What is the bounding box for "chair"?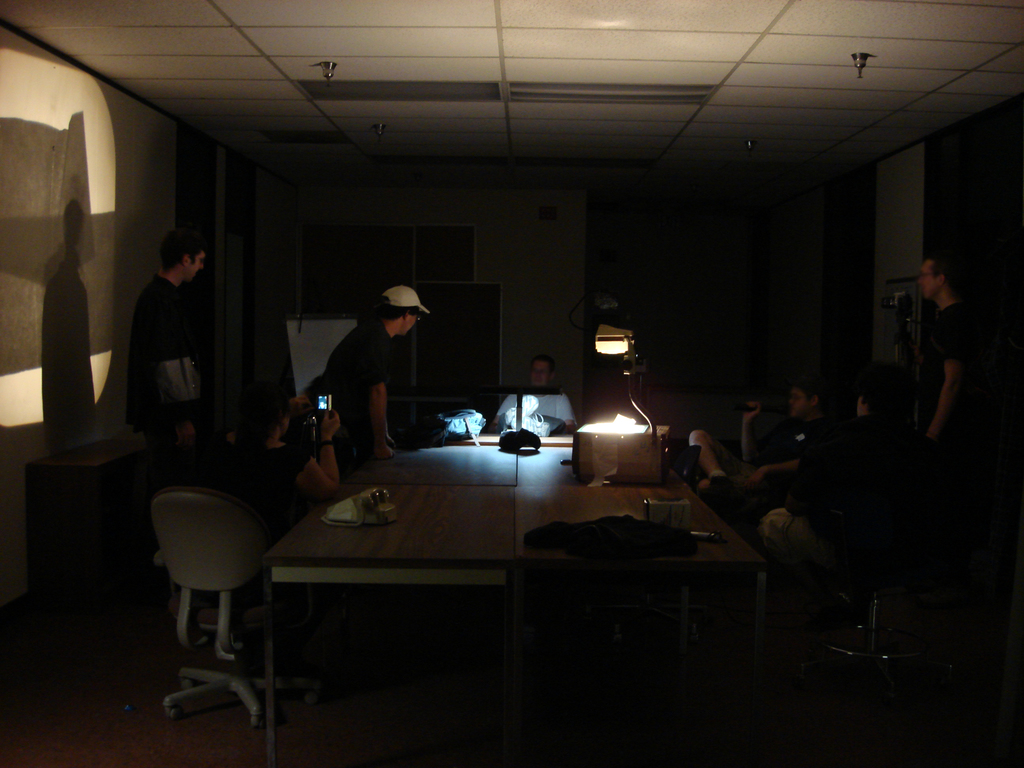
(504, 552, 669, 767).
